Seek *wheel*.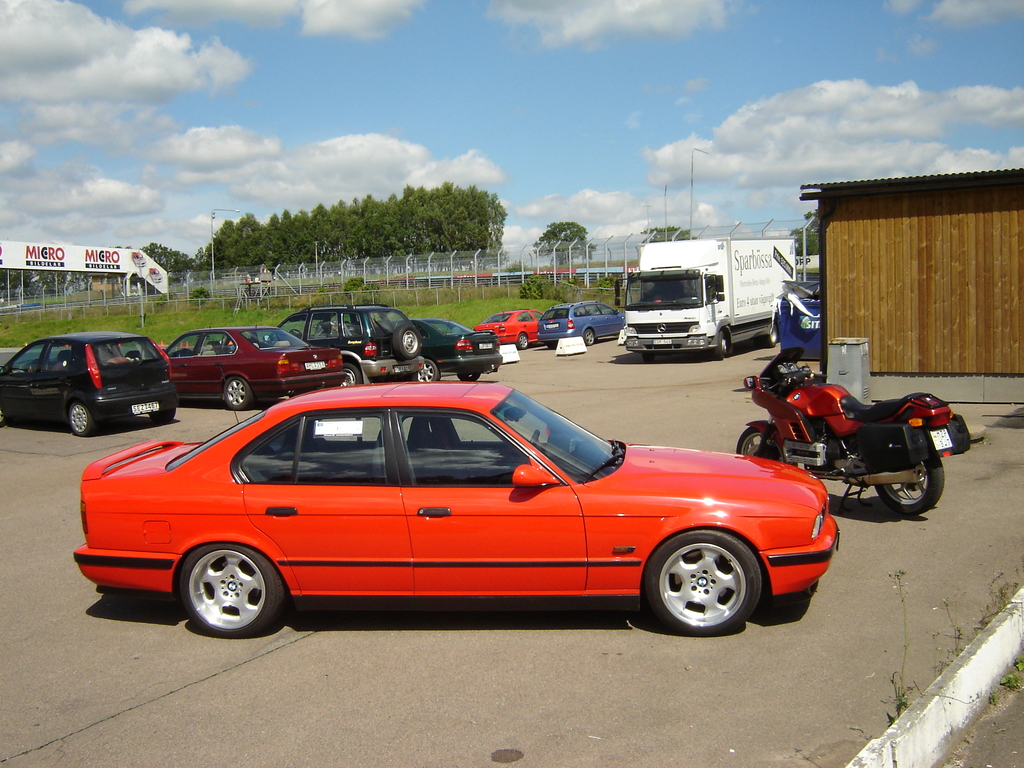
crop(0, 405, 6, 426).
